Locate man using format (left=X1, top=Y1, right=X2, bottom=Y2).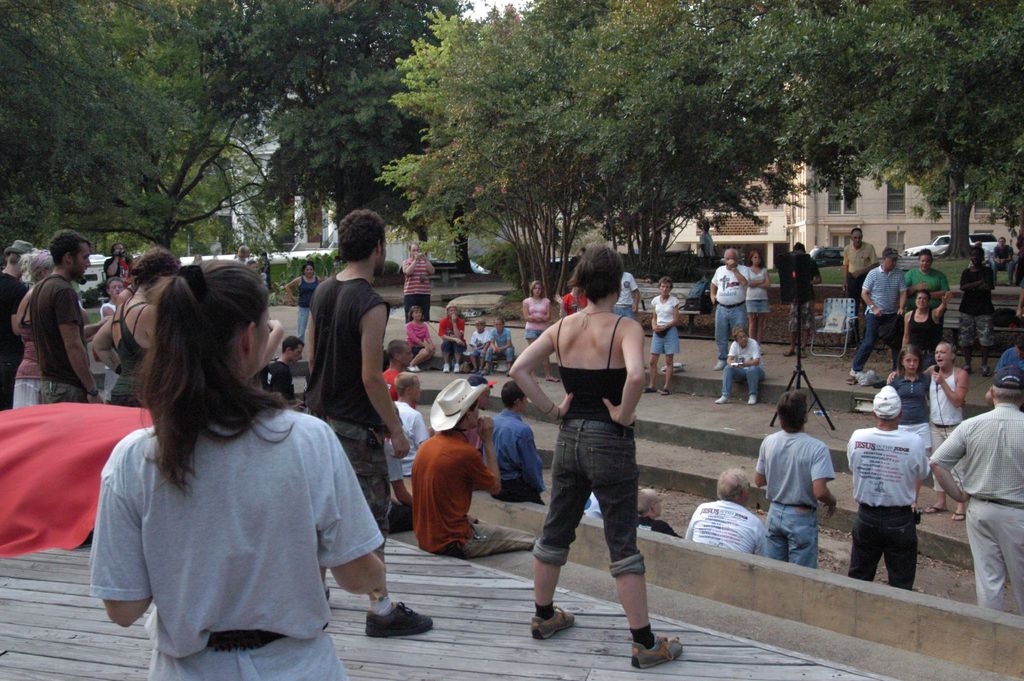
(left=888, top=341, right=968, bottom=522).
